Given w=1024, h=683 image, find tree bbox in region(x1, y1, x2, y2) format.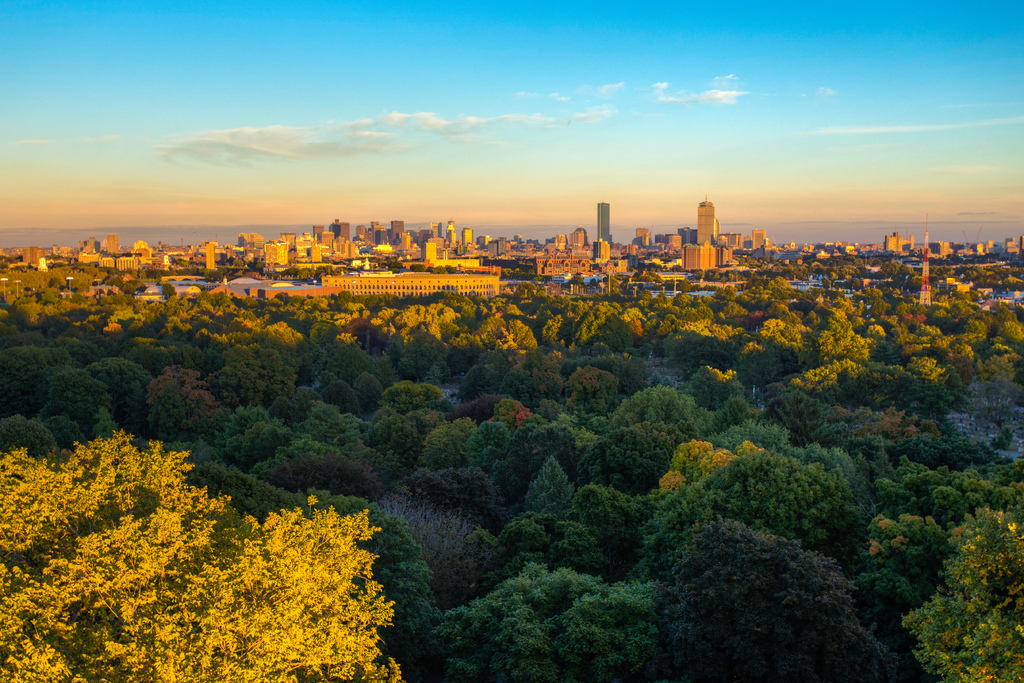
region(415, 419, 473, 494).
